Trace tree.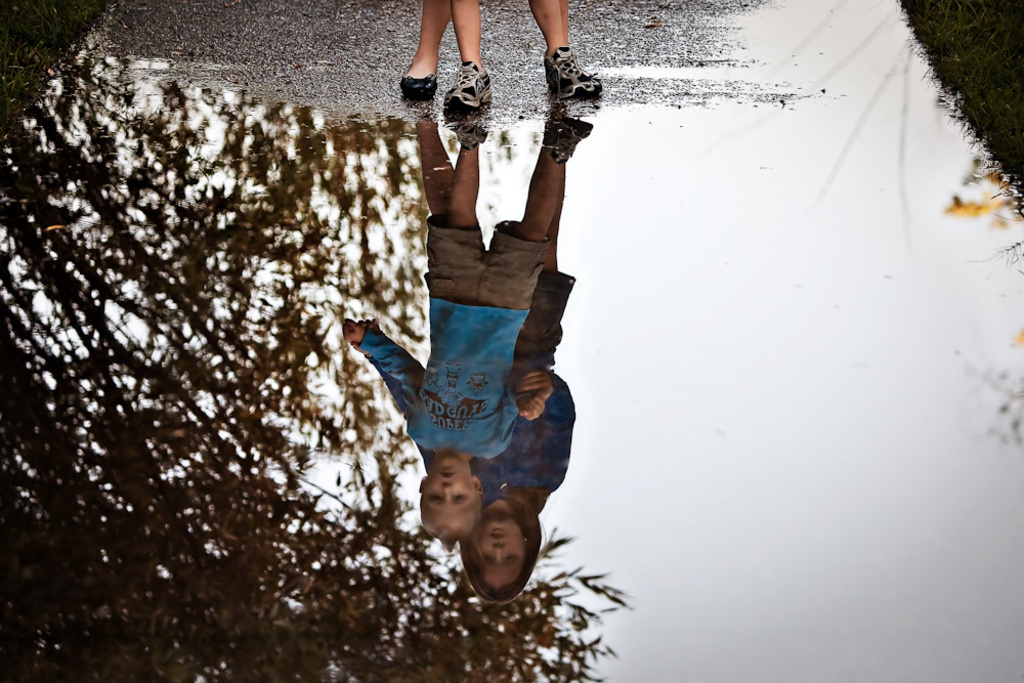
Traced to [15, 44, 422, 616].
